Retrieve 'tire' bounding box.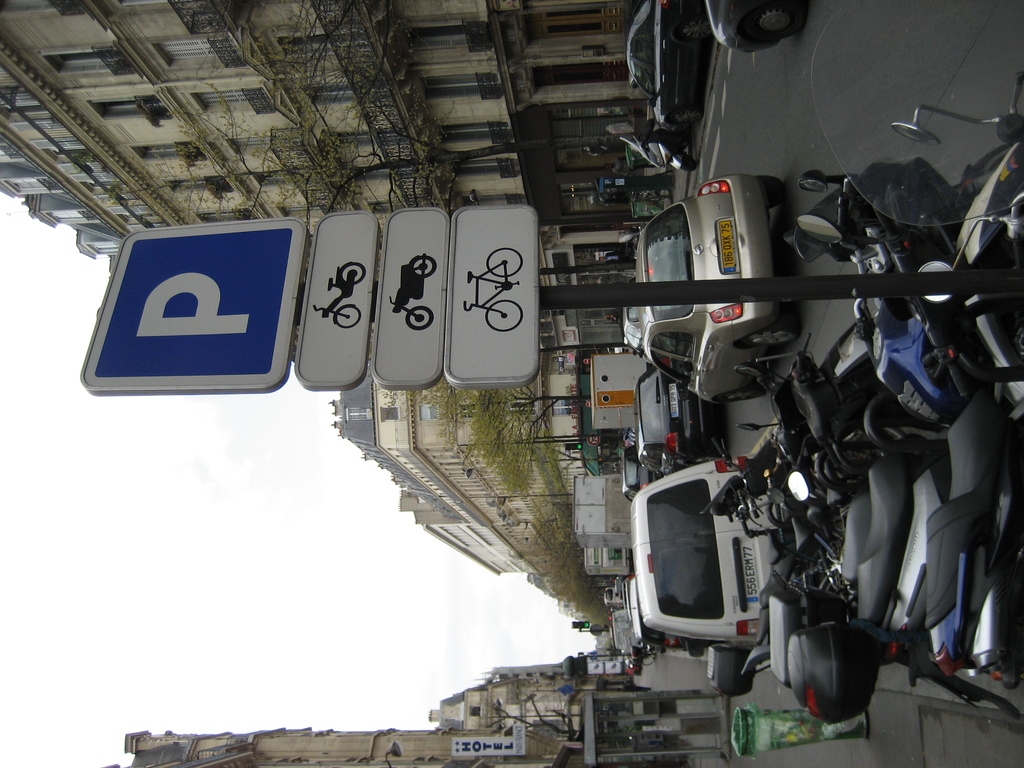
Bounding box: {"left": 753, "top": 176, "right": 783, "bottom": 207}.
